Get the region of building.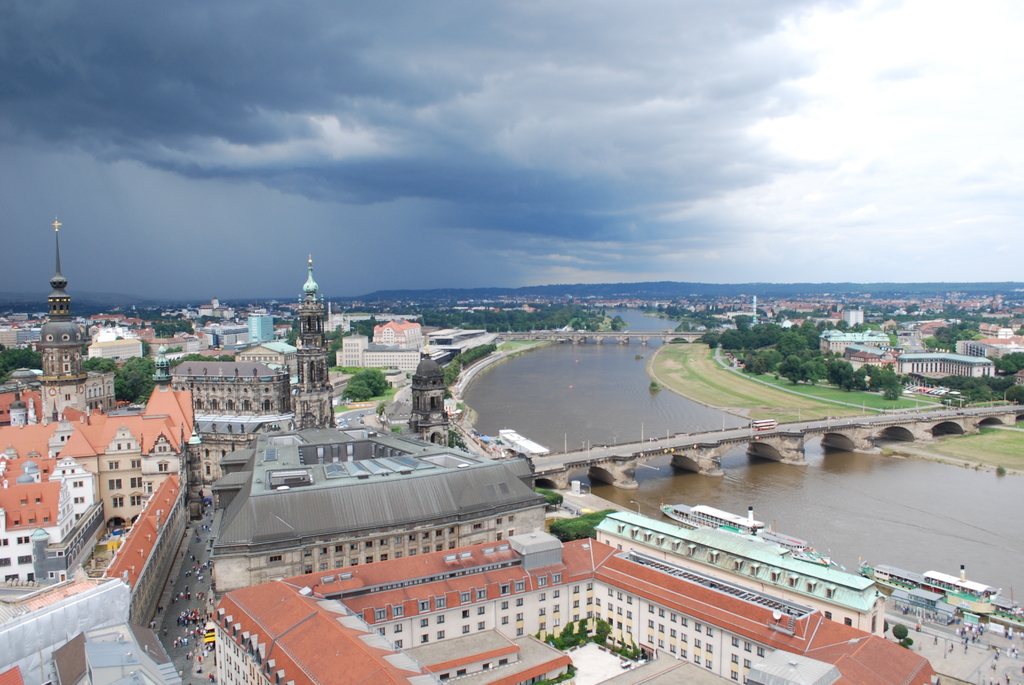
170 261 333 482.
